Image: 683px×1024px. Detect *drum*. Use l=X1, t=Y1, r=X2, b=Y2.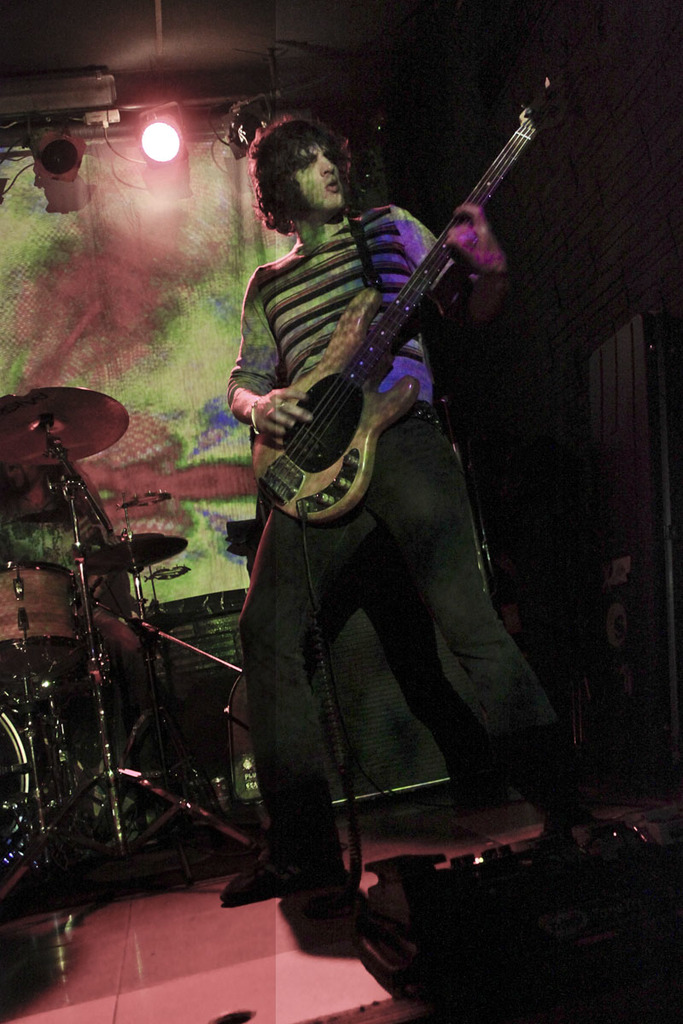
l=0, t=559, r=85, b=651.
